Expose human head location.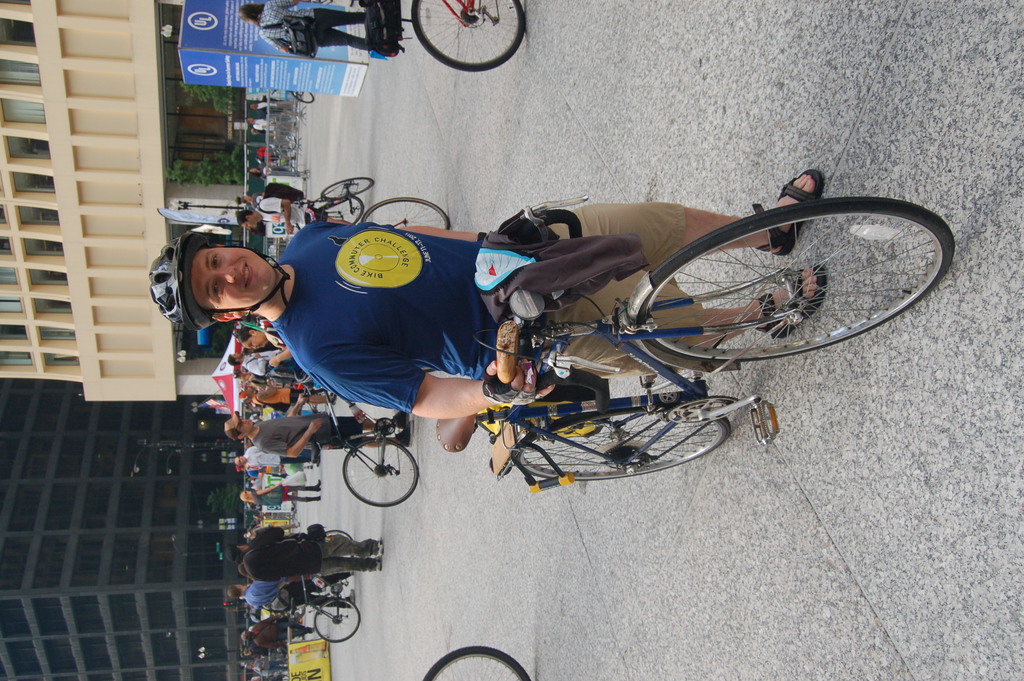
Exposed at <region>224, 420, 255, 443</region>.
